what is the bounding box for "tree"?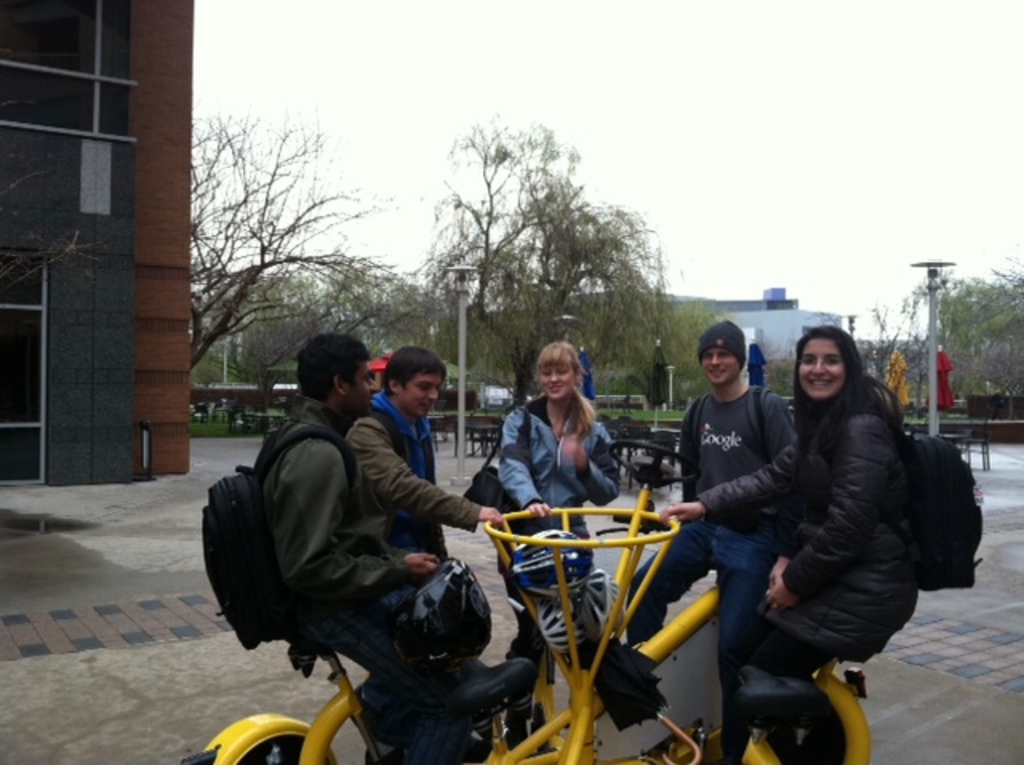
rect(851, 246, 1022, 431).
